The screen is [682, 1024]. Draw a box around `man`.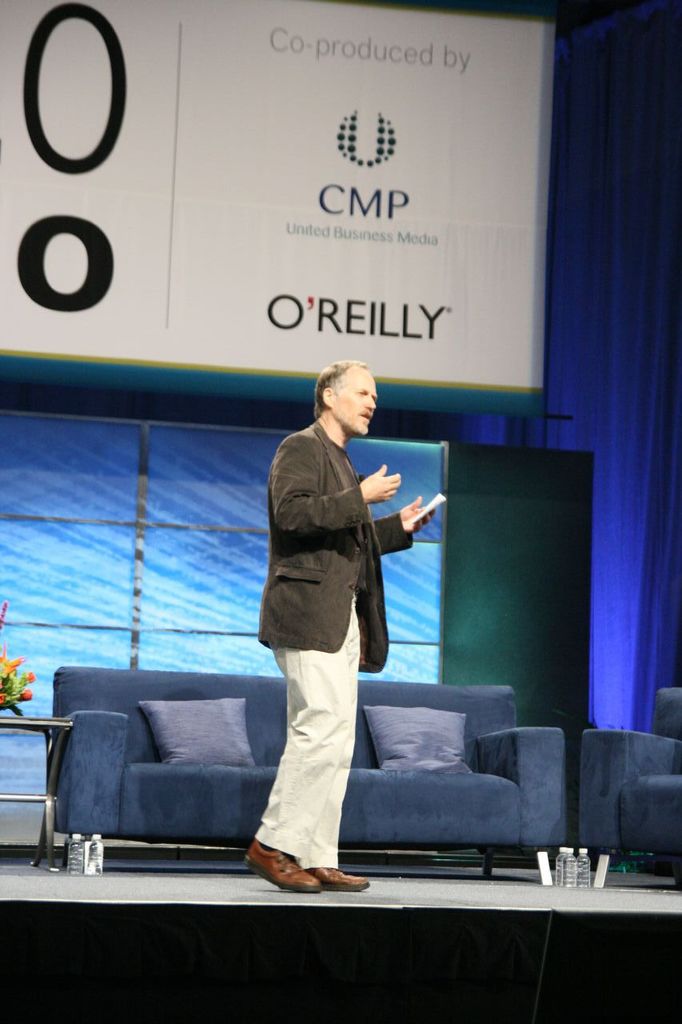
(x1=242, y1=354, x2=421, y2=886).
